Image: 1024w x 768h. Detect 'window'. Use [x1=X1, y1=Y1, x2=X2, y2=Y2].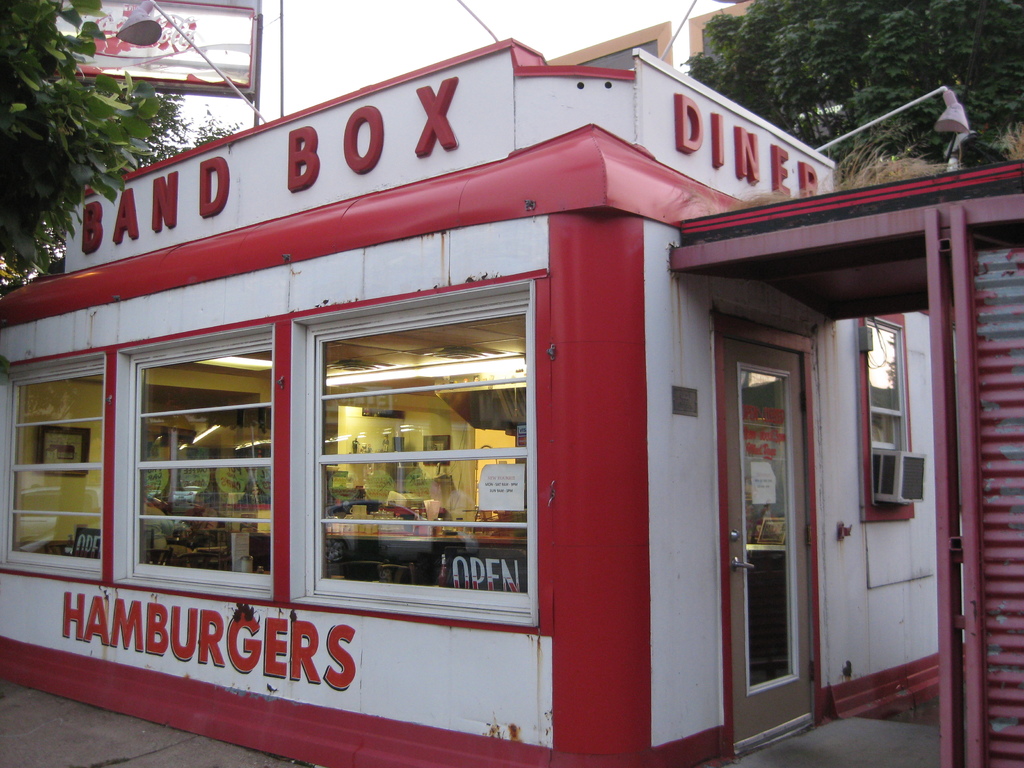
[x1=132, y1=329, x2=267, y2=584].
